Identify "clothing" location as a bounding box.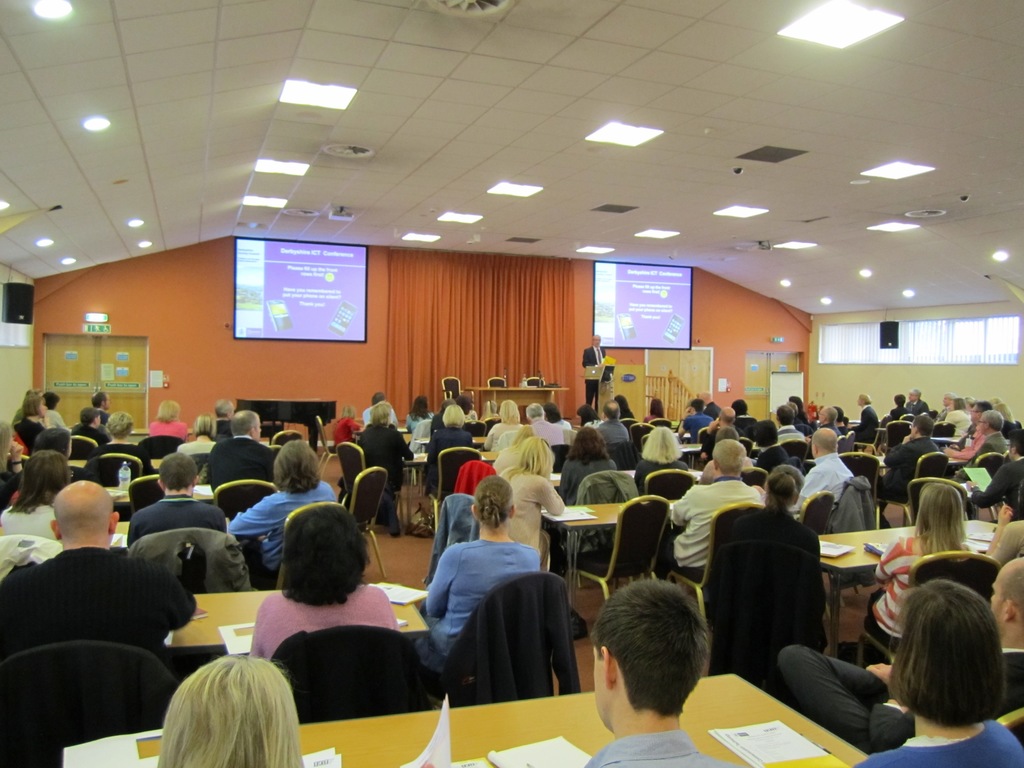
l=208, t=436, r=278, b=492.
